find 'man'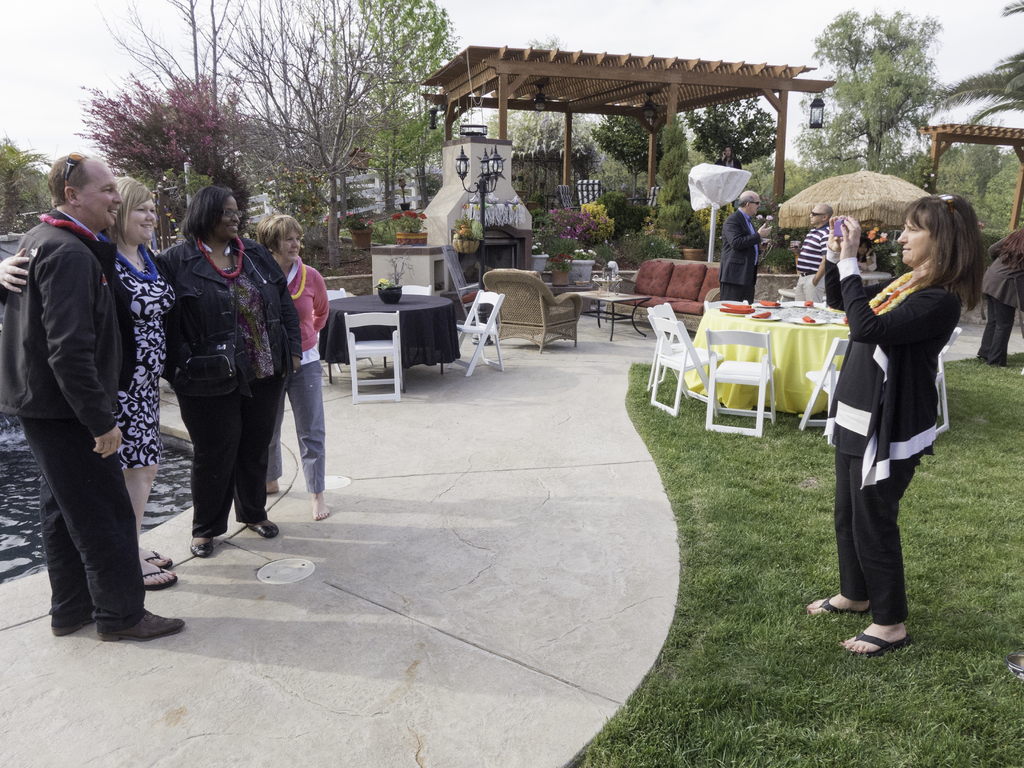
0,160,204,658
